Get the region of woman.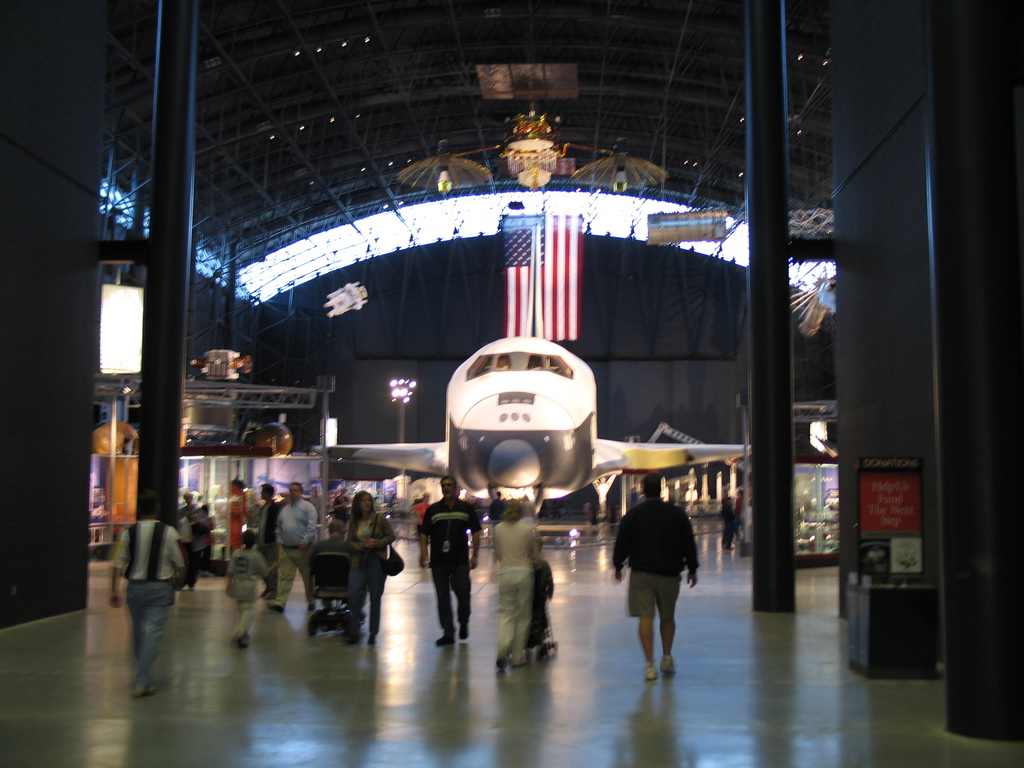
x1=228 y1=478 x2=250 y2=554.
